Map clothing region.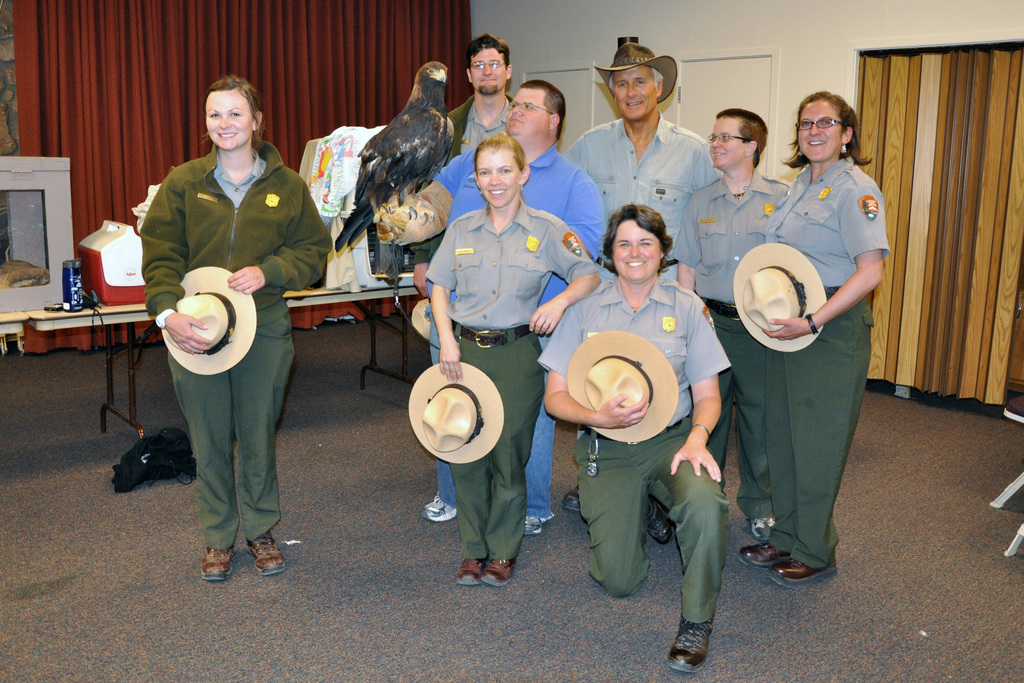
Mapped to crop(675, 168, 790, 519).
